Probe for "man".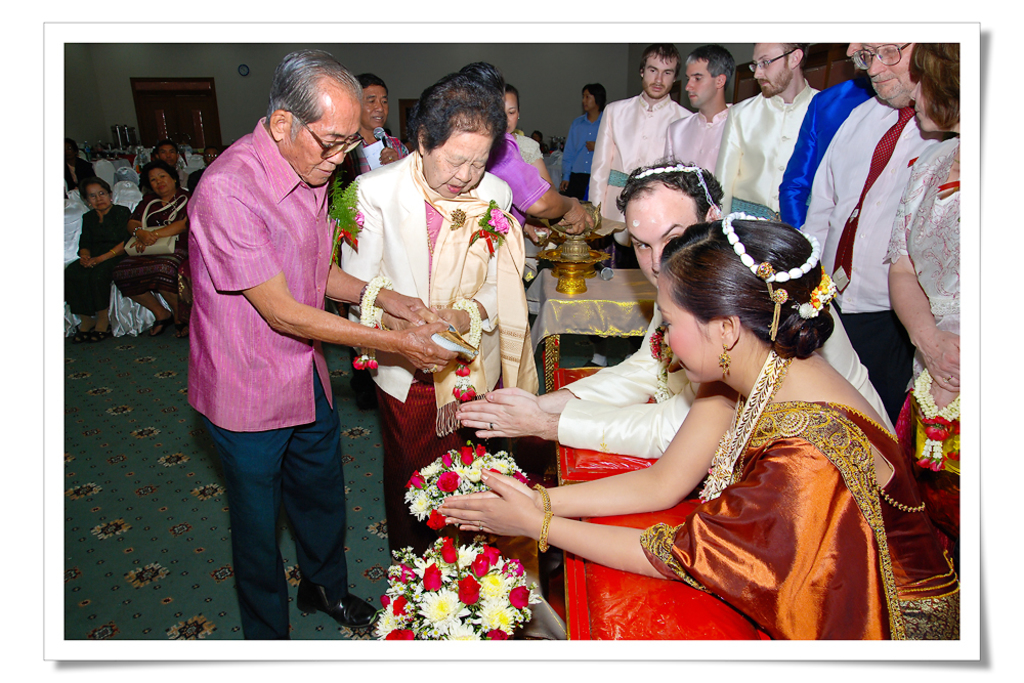
Probe result: {"left": 712, "top": 41, "right": 819, "bottom": 217}.
